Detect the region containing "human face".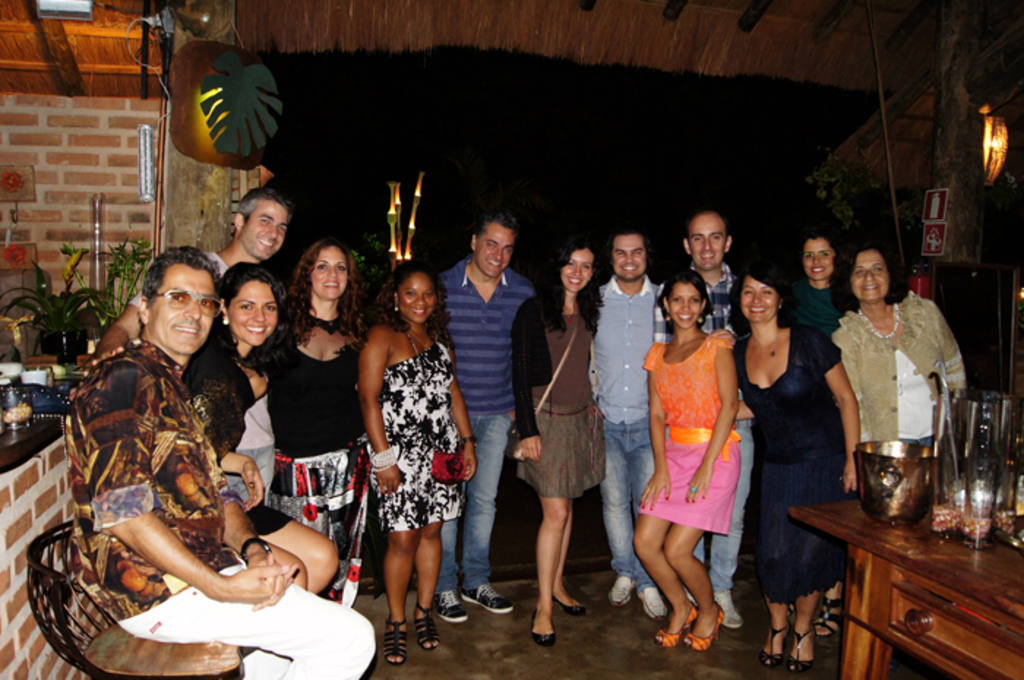
pyautogui.locateOnScreen(734, 278, 780, 323).
